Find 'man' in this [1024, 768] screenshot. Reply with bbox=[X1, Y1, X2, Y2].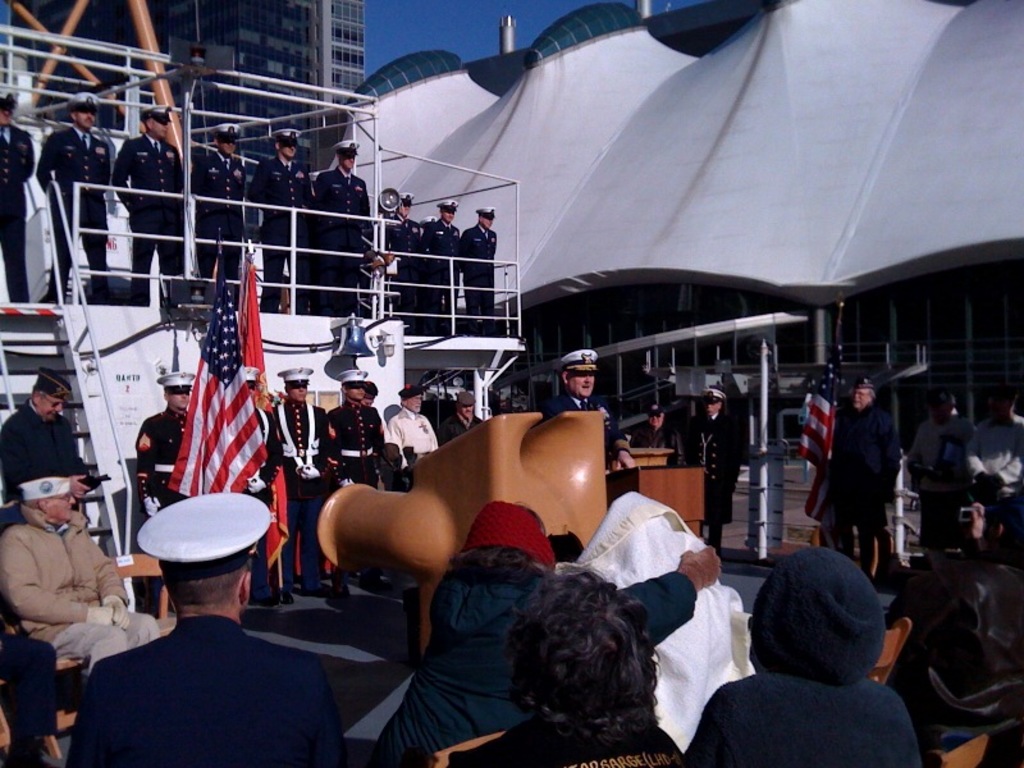
bbox=[3, 477, 160, 680].
